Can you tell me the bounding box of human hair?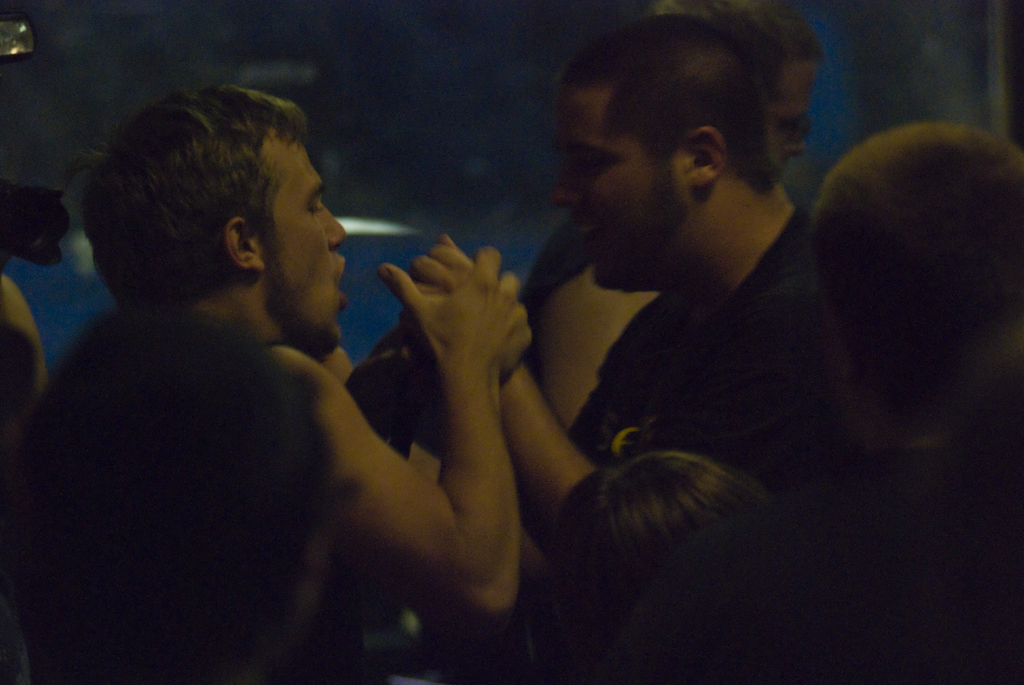
pyautogui.locateOnScreen(652, 0, 820, 74).
